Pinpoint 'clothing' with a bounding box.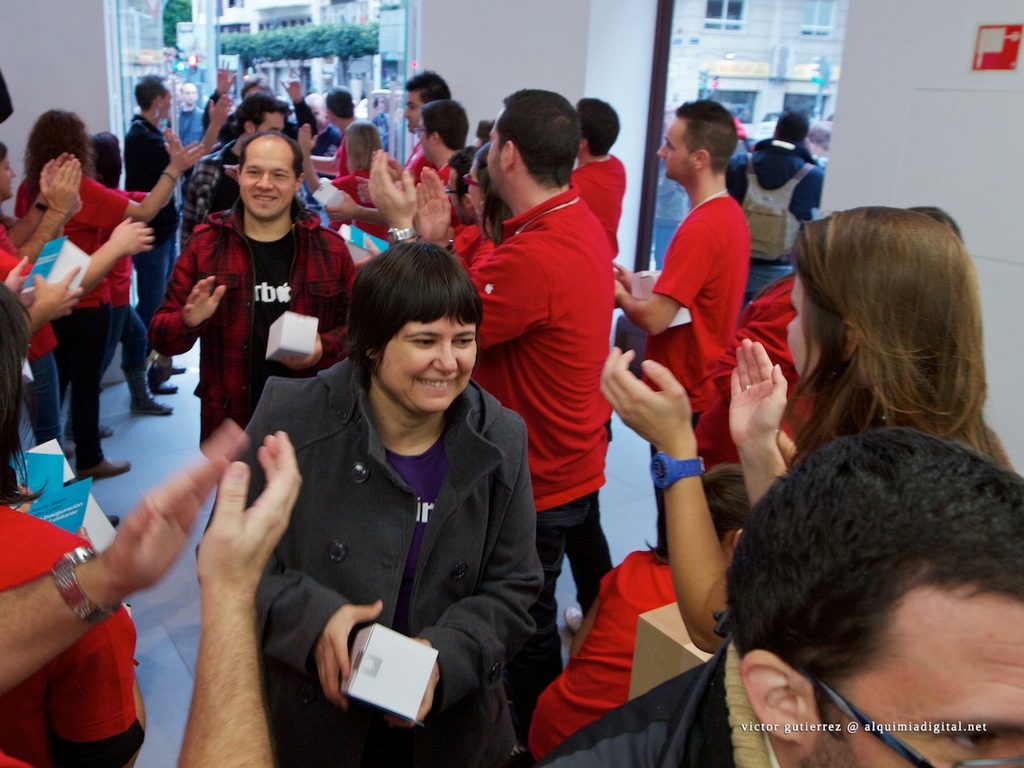
select_region(473, 186, 616, 672).
